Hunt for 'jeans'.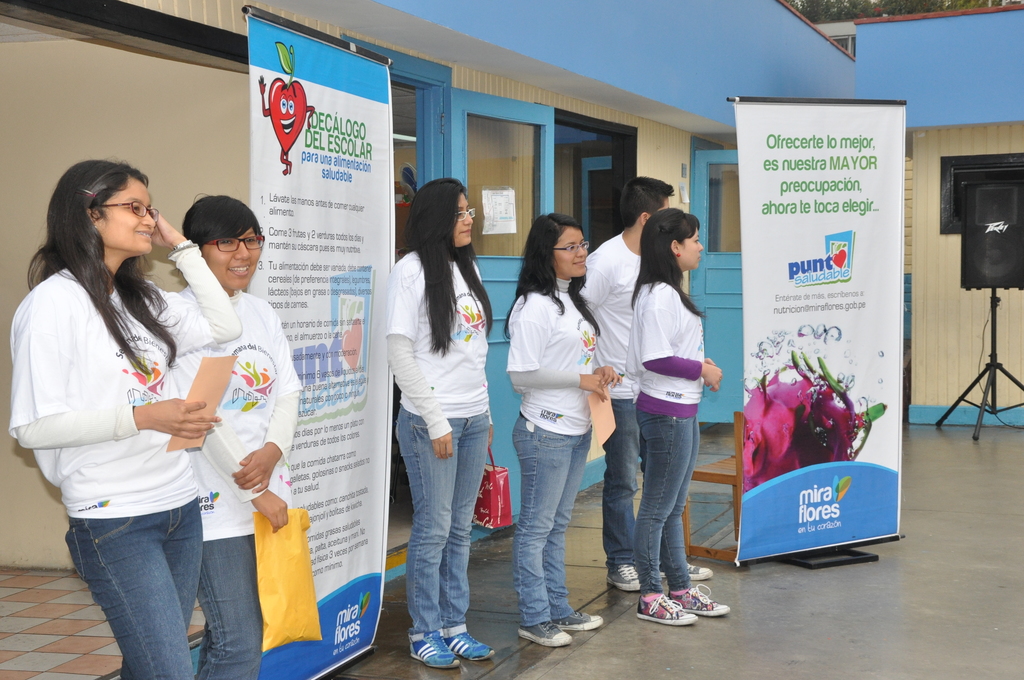
Hunted down at select_region(64, 499, 199, 679).
